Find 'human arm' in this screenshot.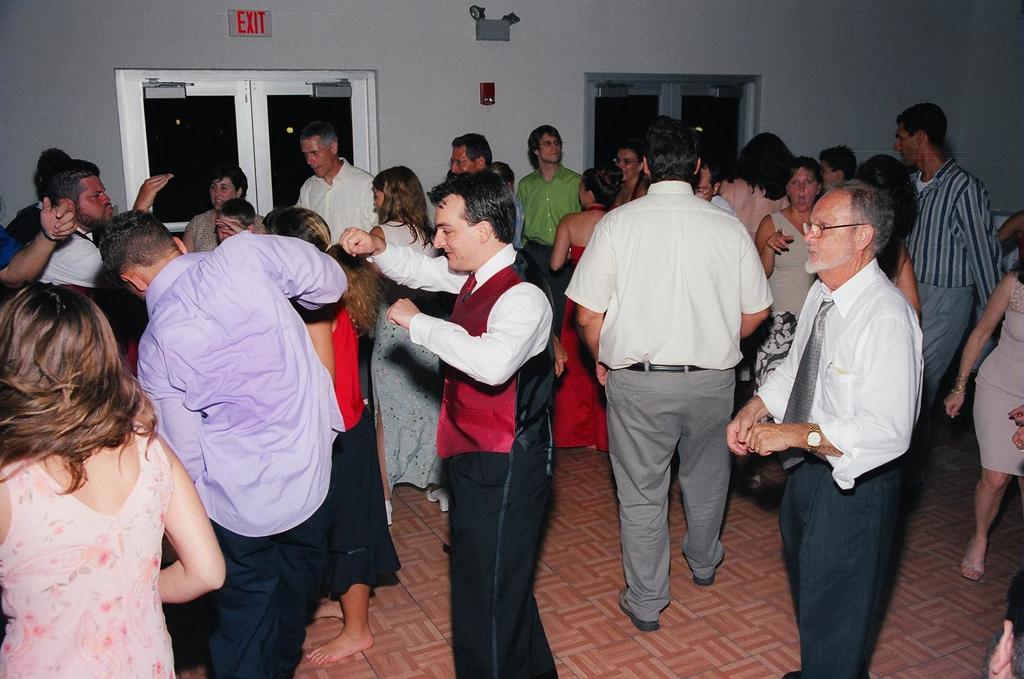
The bounding box for 'human arm' is bbox=[387, 291, 547, 385].
